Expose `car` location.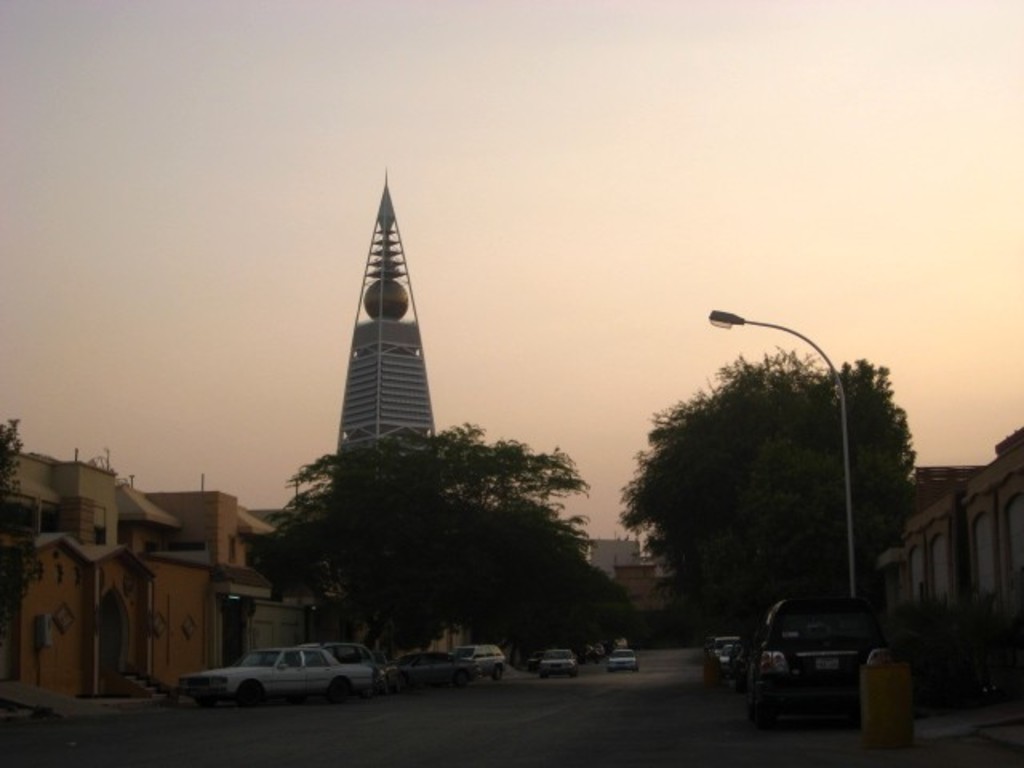
Exposed at Rect(541, 651, 576, 675).
